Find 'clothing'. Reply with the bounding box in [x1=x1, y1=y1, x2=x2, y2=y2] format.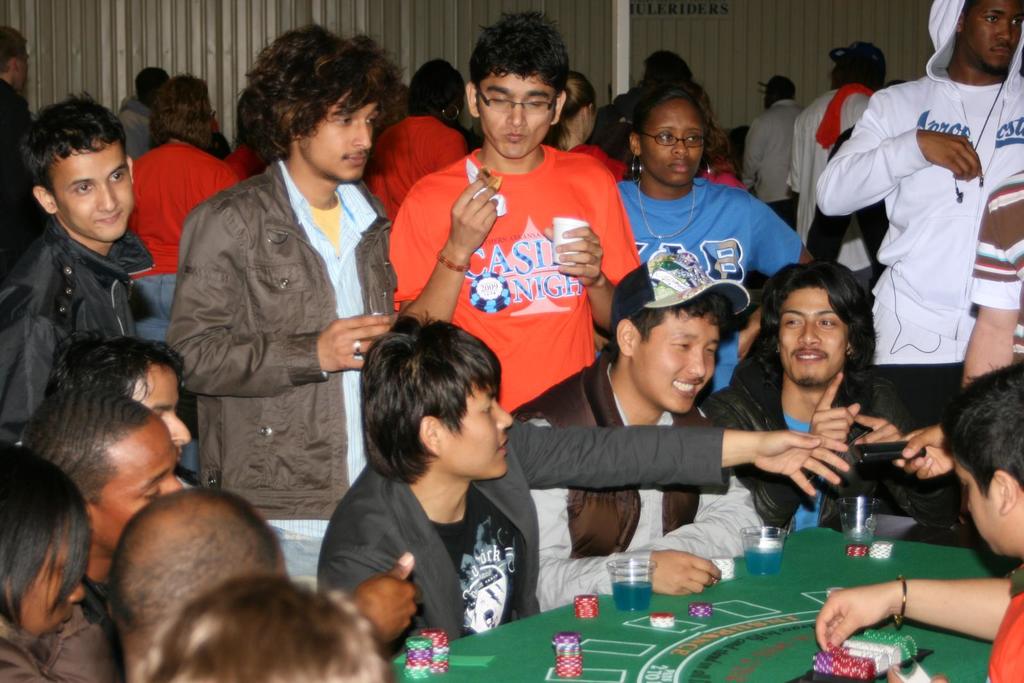
[x1=0, y1=613, x2=53, y2=682].
